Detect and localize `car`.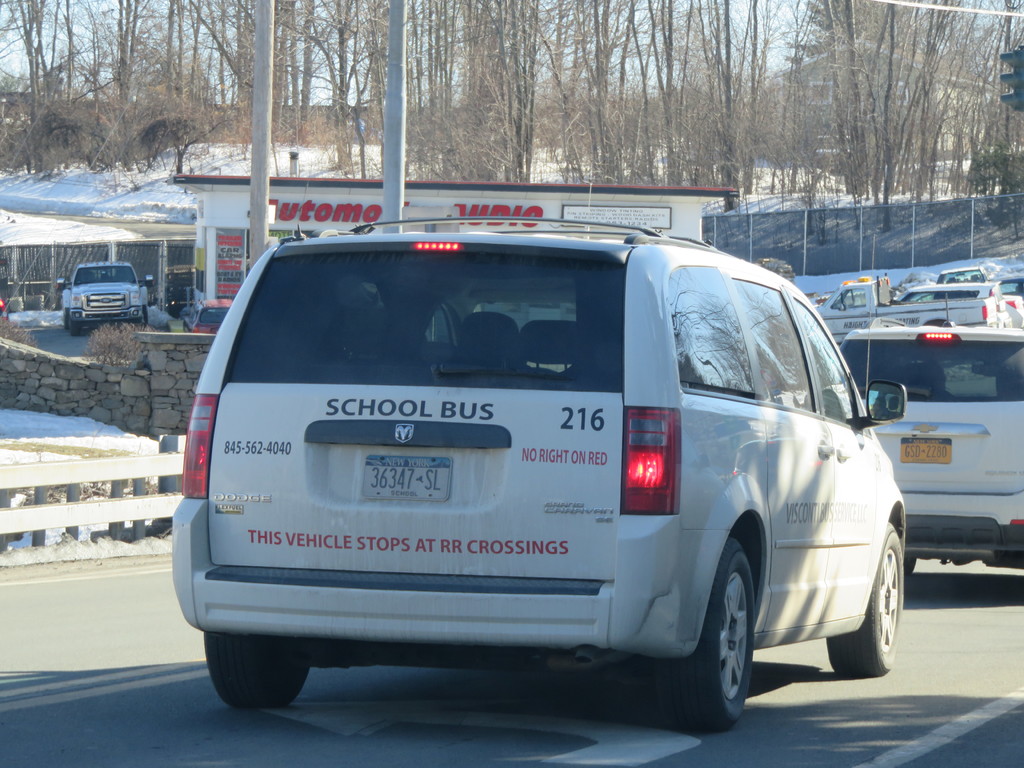
Localized at left=844, top=294, right=1023, bottom=566.
